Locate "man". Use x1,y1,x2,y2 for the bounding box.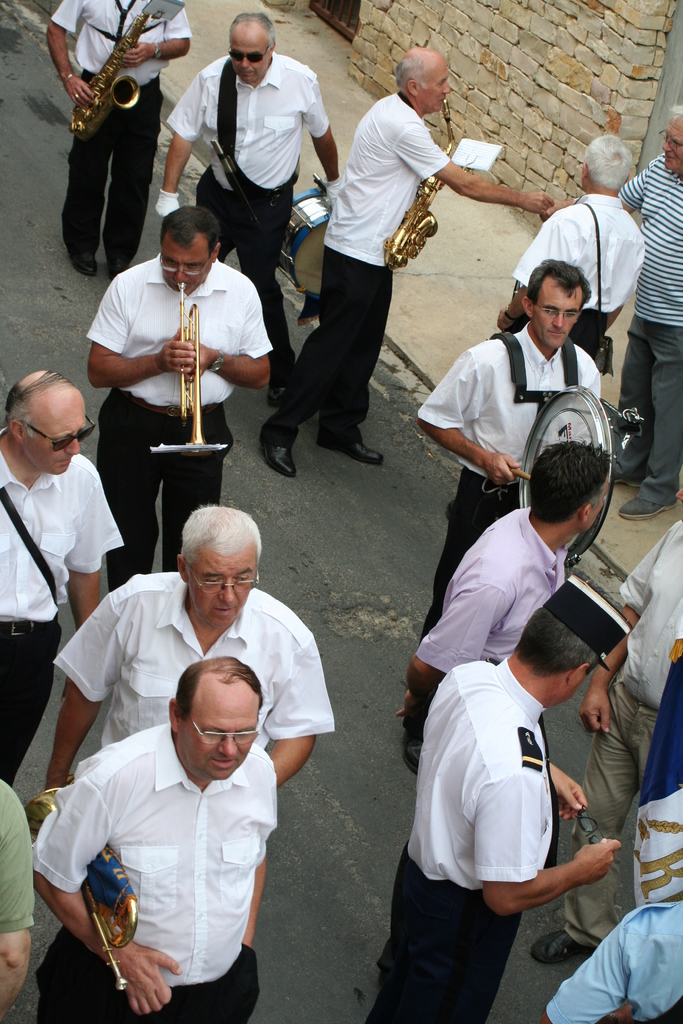
0,779,36,1022.
